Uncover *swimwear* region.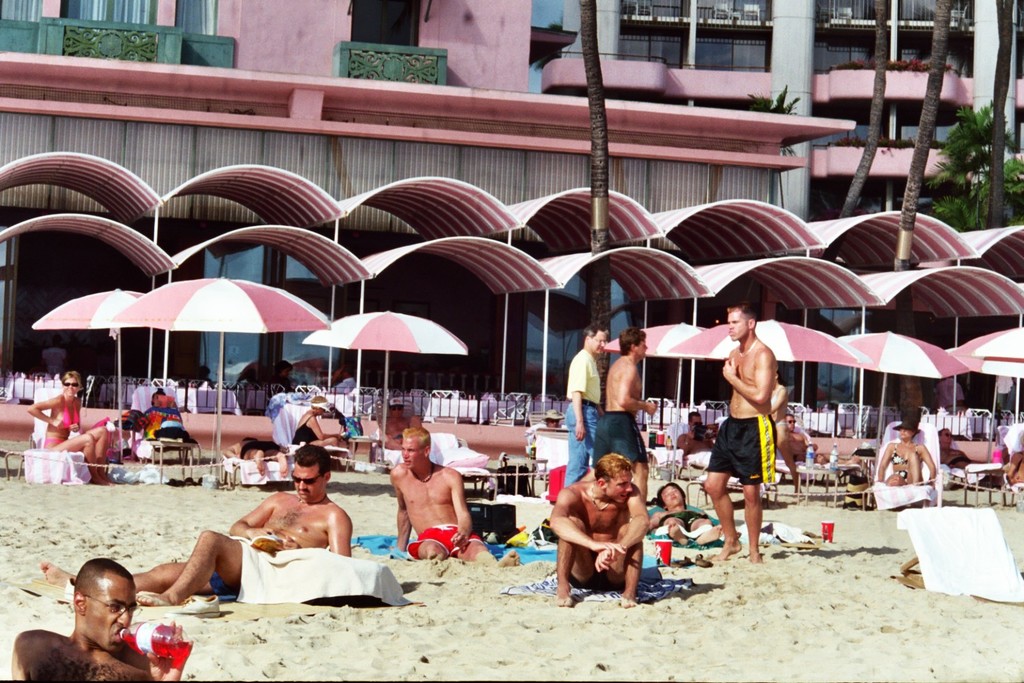
Uncovered: 692,451,714,471.
